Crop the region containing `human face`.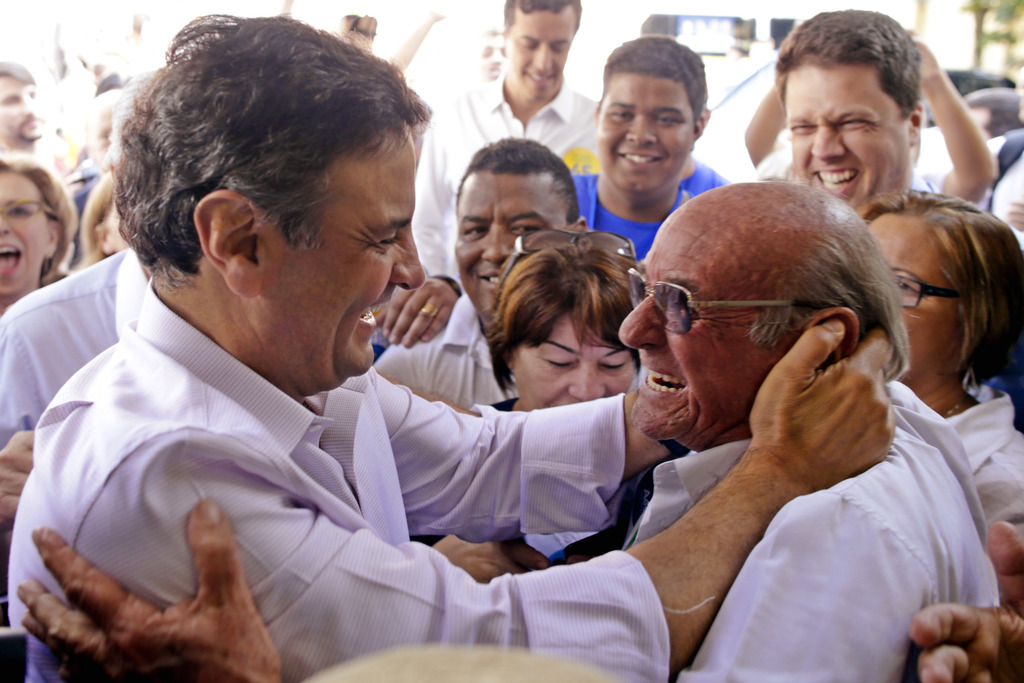
Crop region: 3/175/44/313.
